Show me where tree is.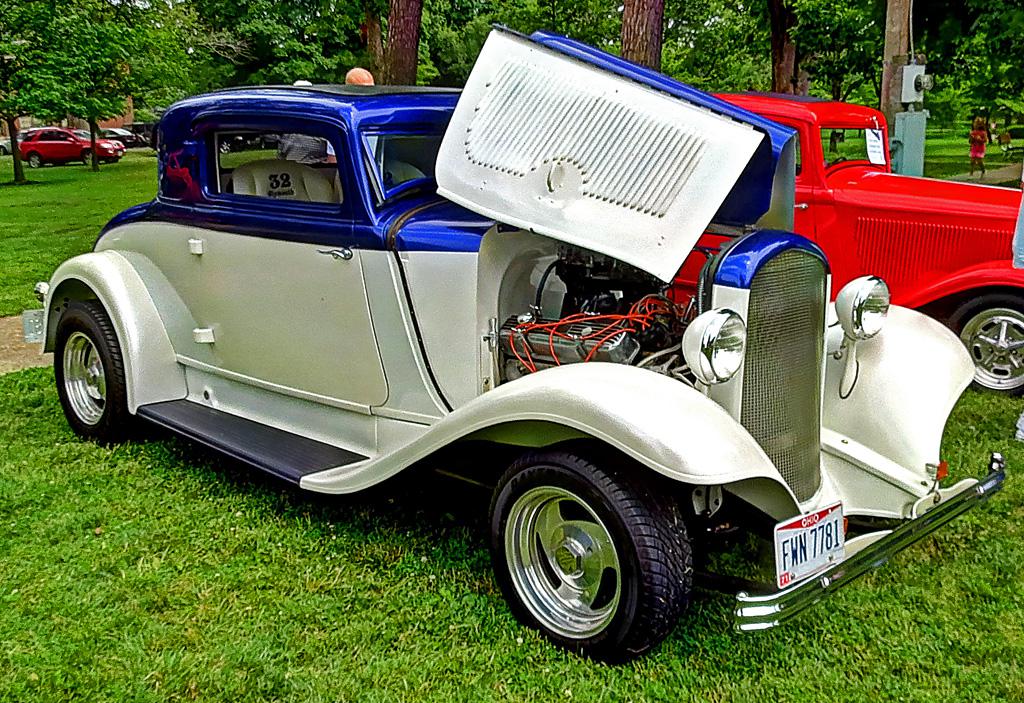
tree is at x1=30 y1=1 x2=207 y2=174.
